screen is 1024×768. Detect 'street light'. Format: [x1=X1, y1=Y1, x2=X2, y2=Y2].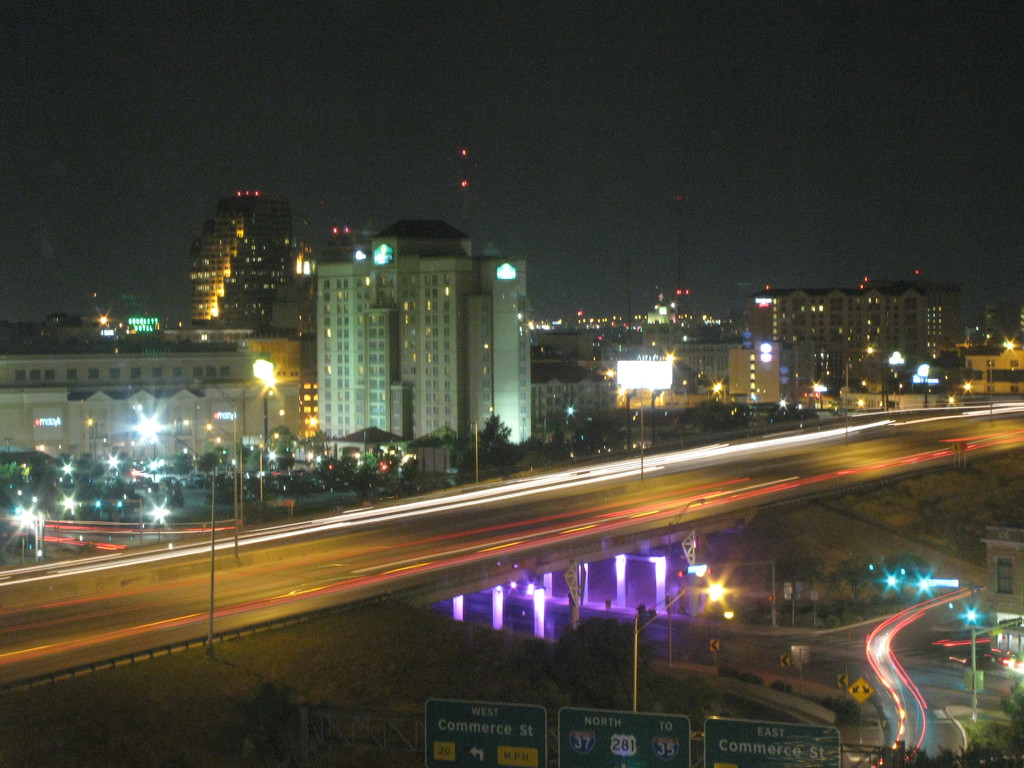
[x1=625, y1=570, x2=742, y2=705].
